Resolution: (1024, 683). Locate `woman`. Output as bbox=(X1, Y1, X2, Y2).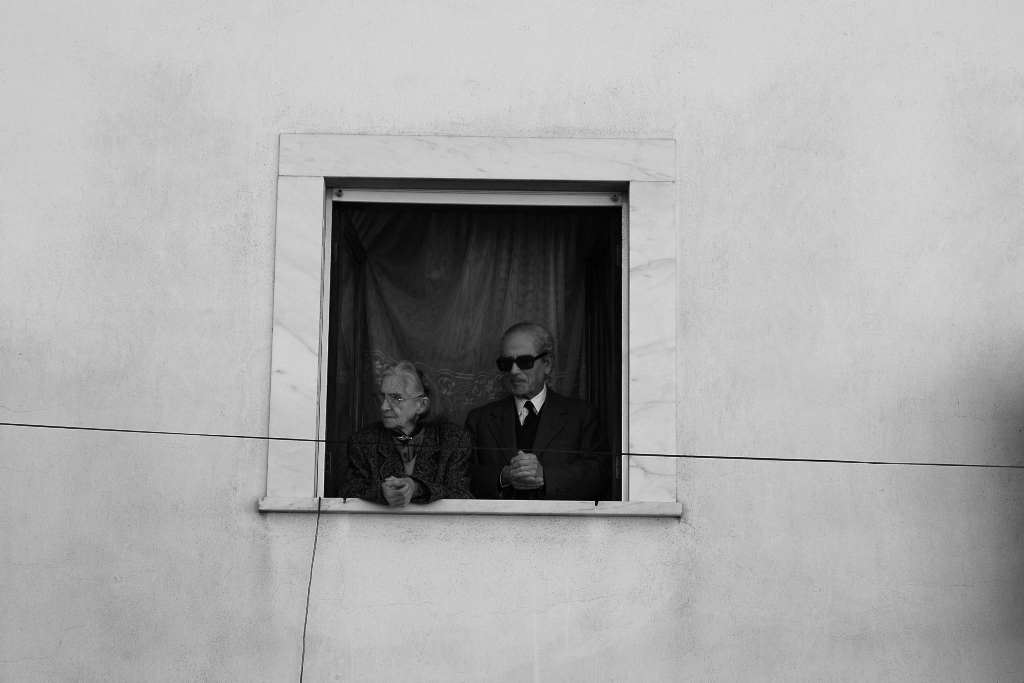
bbox=(347, 334, 462, 498).
